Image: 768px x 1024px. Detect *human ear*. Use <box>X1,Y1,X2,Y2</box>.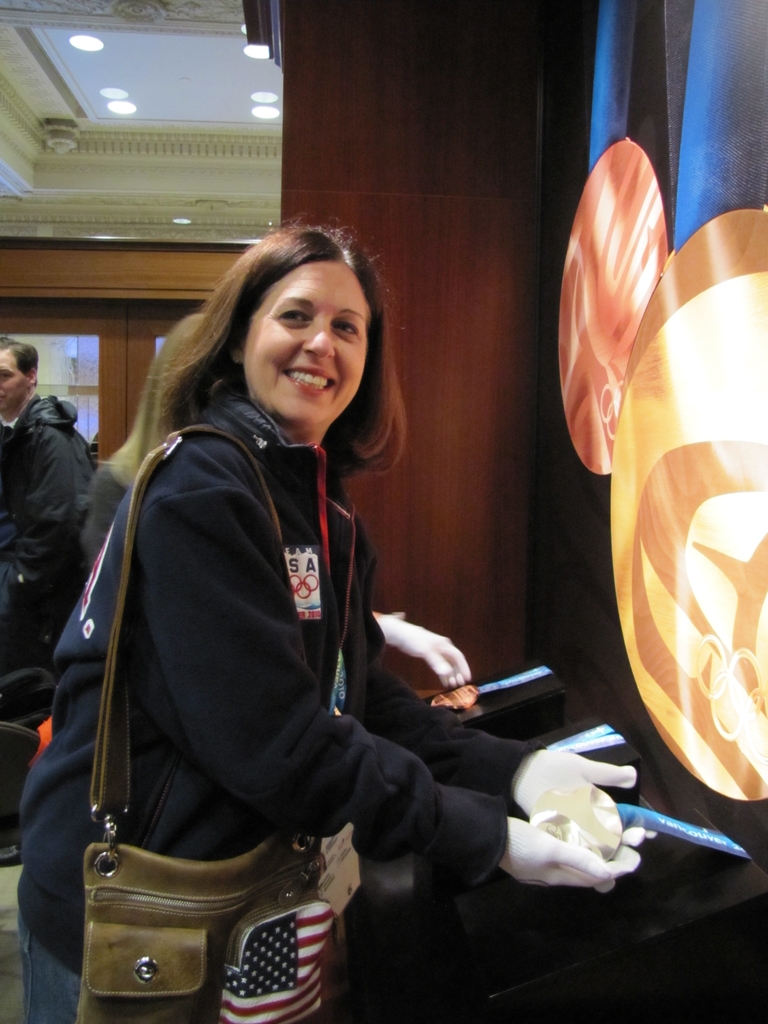
<box>234,349,243,363</box>.
